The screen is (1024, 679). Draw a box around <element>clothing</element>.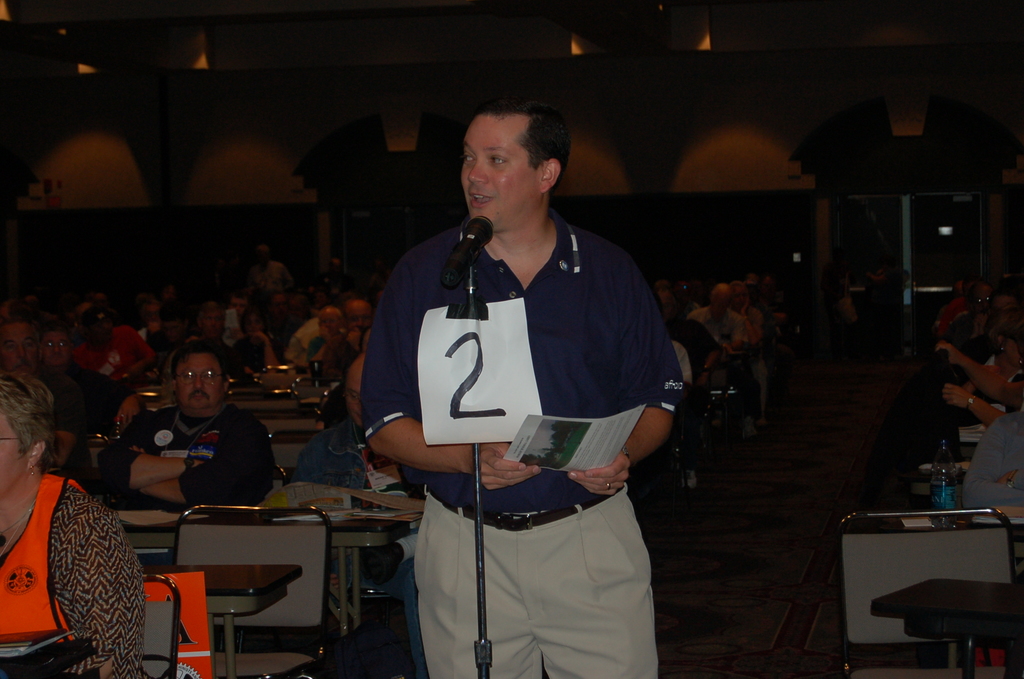
{"left": 666, "top": 315, "right": 715, "bottom": 357}.
